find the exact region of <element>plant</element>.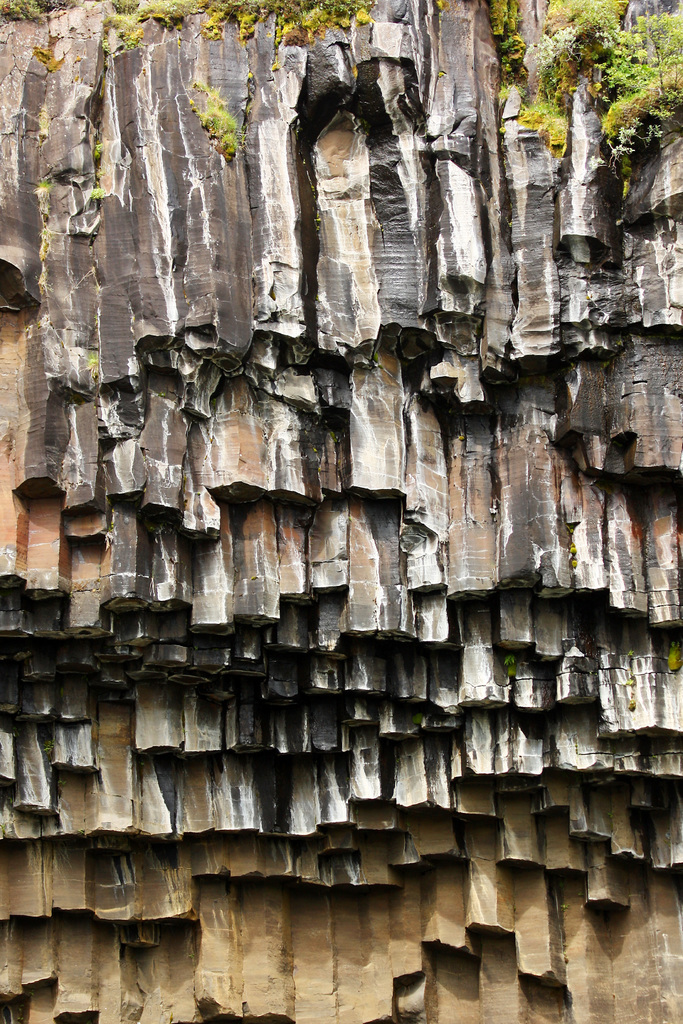
Exact region: Rect(0, 0, 44, 22).
